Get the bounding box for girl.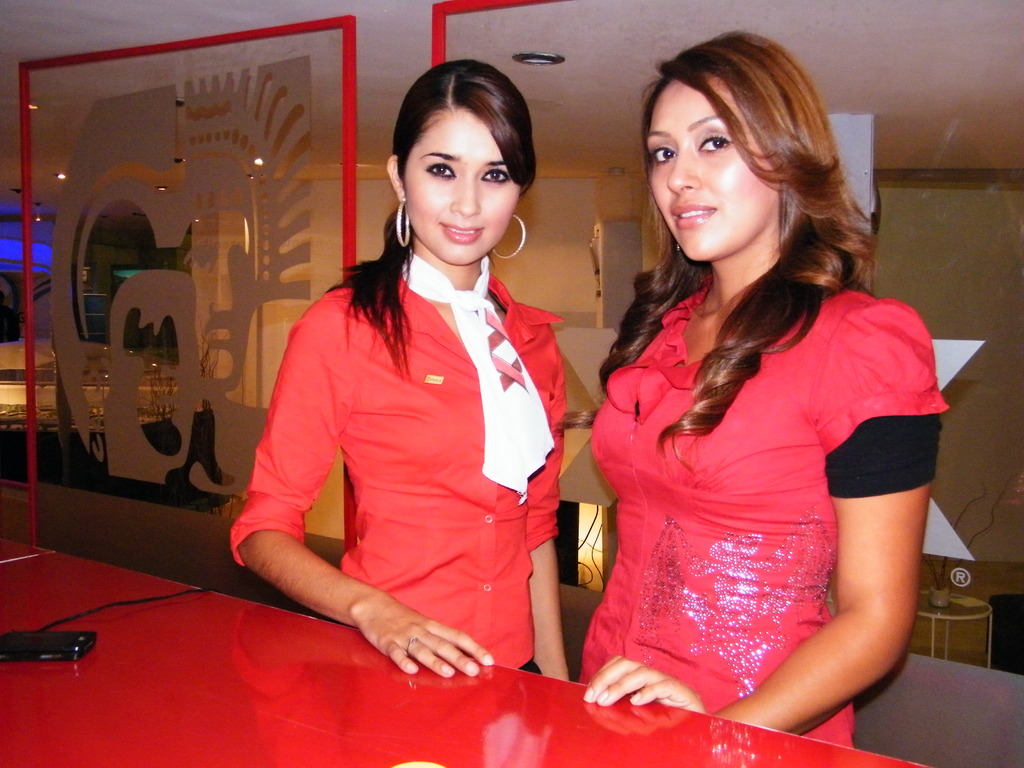
x1=227, y1=56, x2=573, y2=683.
